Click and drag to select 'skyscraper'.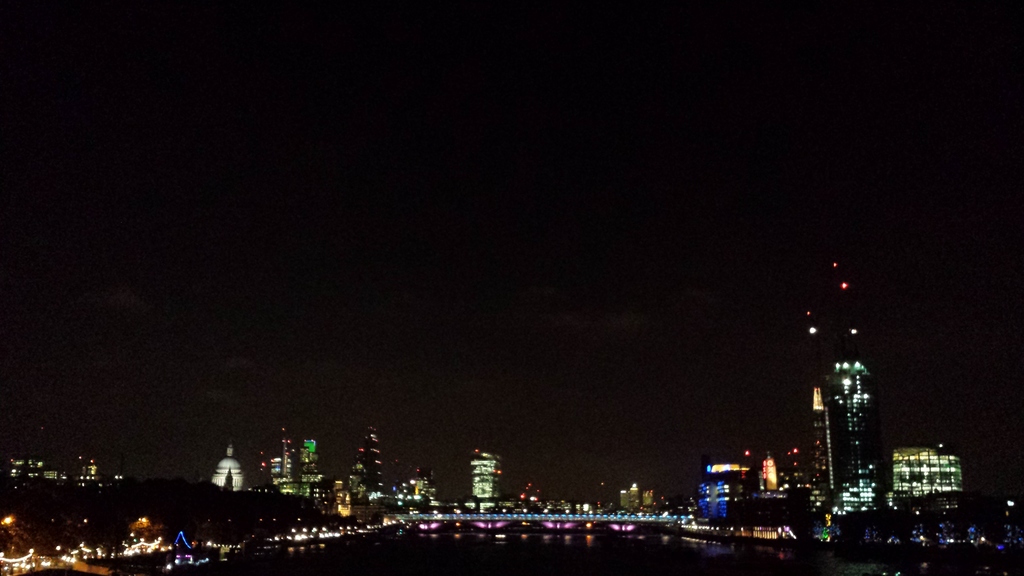
Selection: <box>812,256,871,513</box>.
